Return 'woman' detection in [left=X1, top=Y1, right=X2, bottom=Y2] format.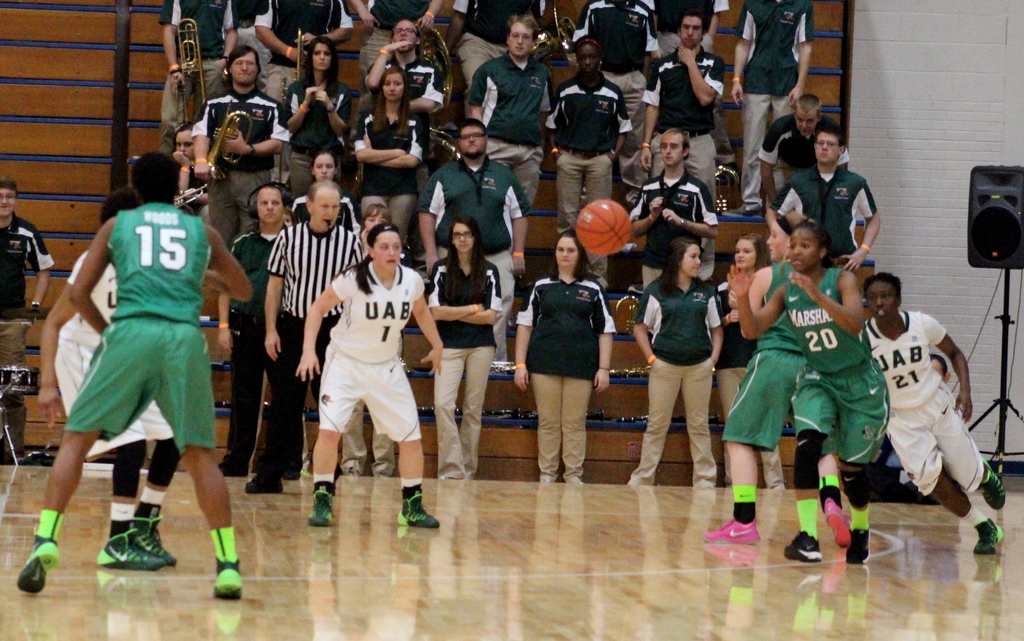
[left=290, top=149, right=358, bottom=228].
